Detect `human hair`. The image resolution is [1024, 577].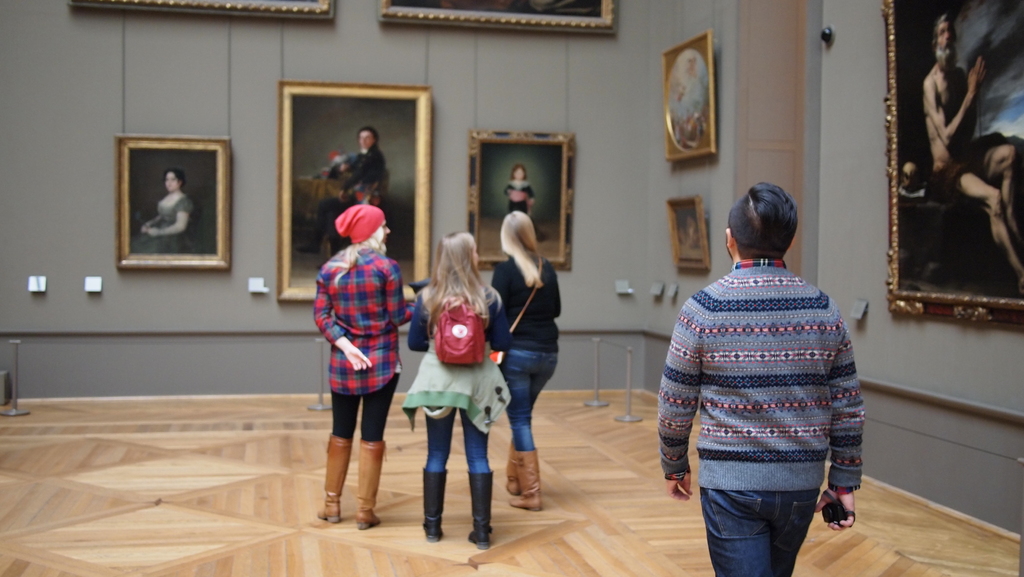
(x1=164, y1=168, x2=184, y2=191).
